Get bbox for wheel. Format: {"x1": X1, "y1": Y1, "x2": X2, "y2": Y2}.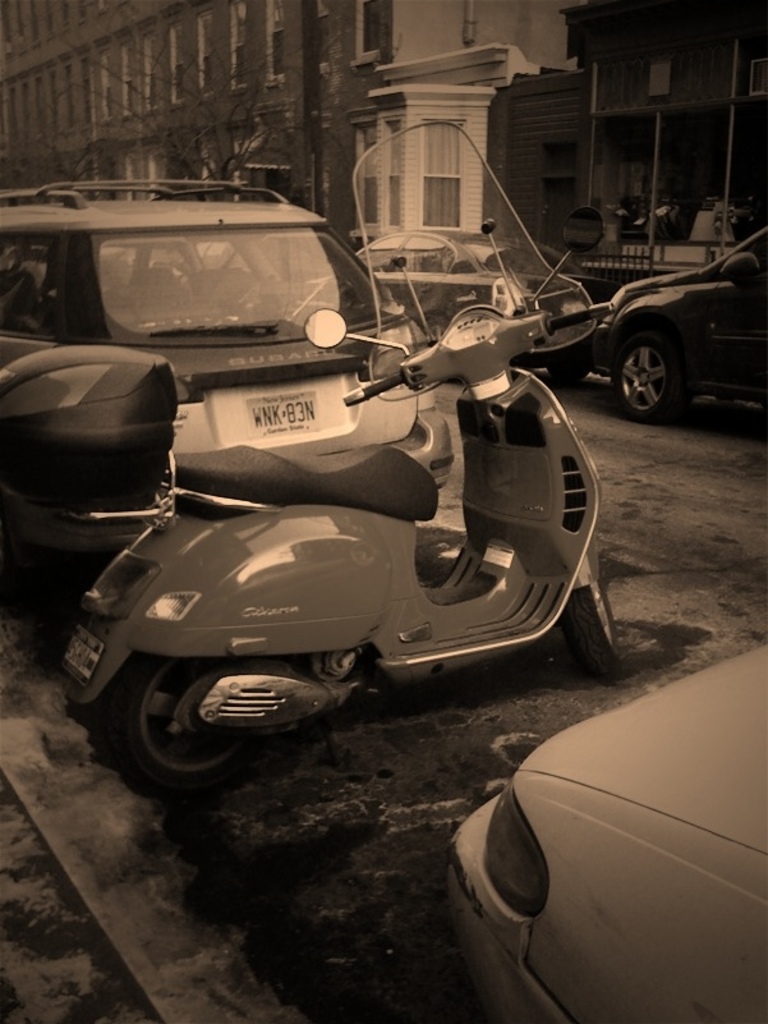
{"x1": 560, "y1": 579, "x2": 618, "y2": 675}.
